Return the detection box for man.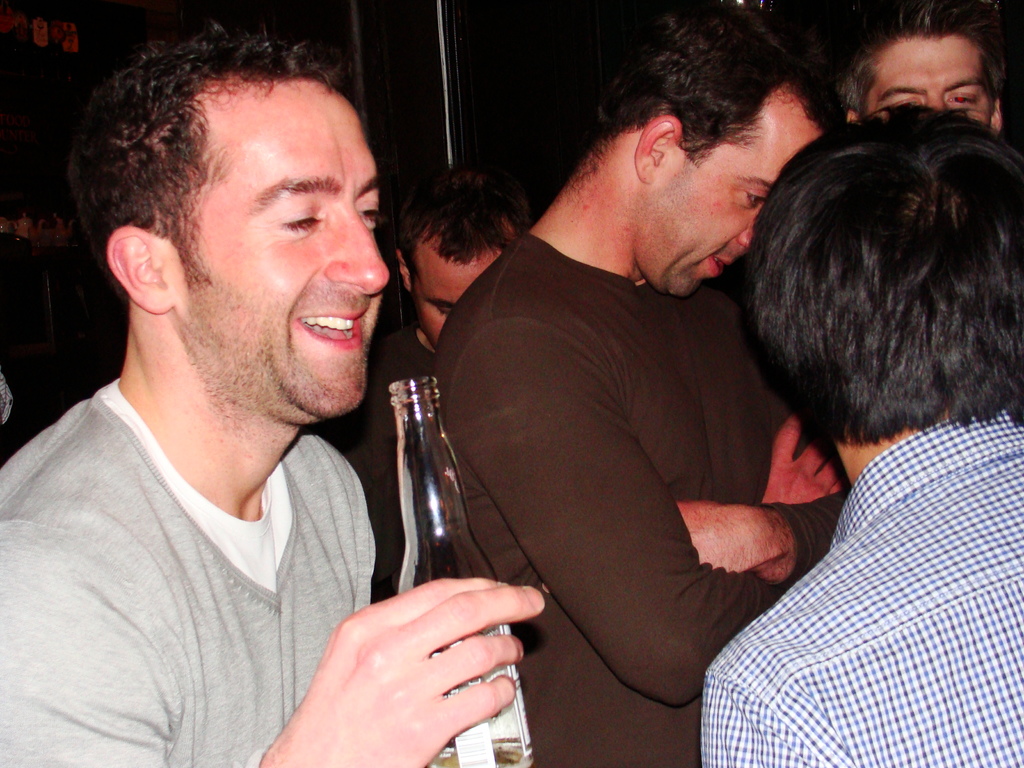
<region>703, 108, 1020, 767</region>.
